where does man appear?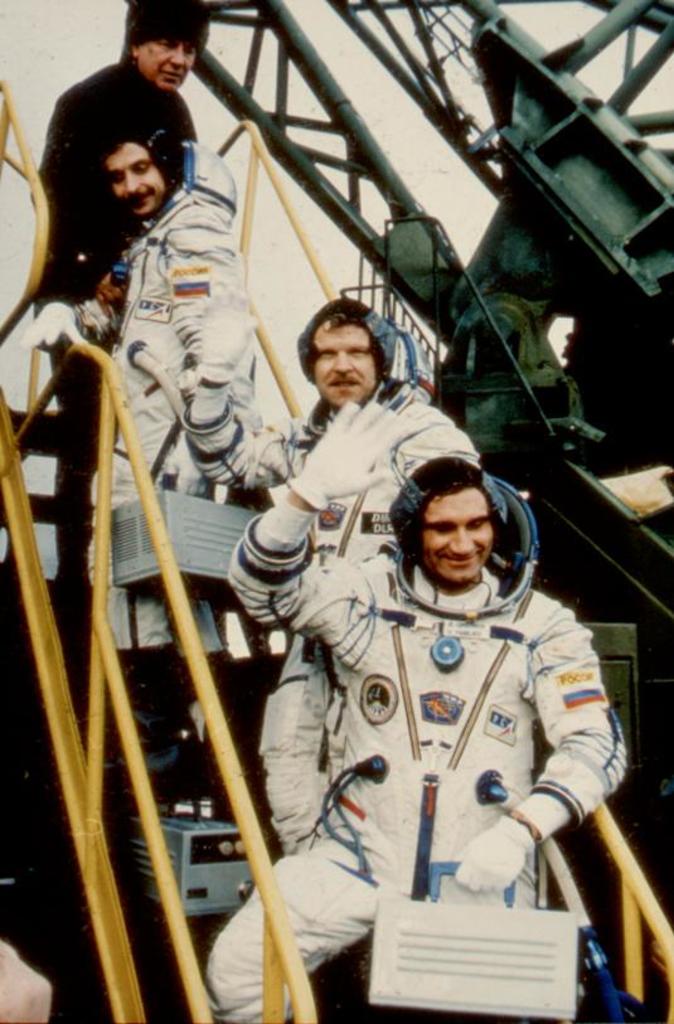
Appears at crop(207, 389, 635, 1023).
